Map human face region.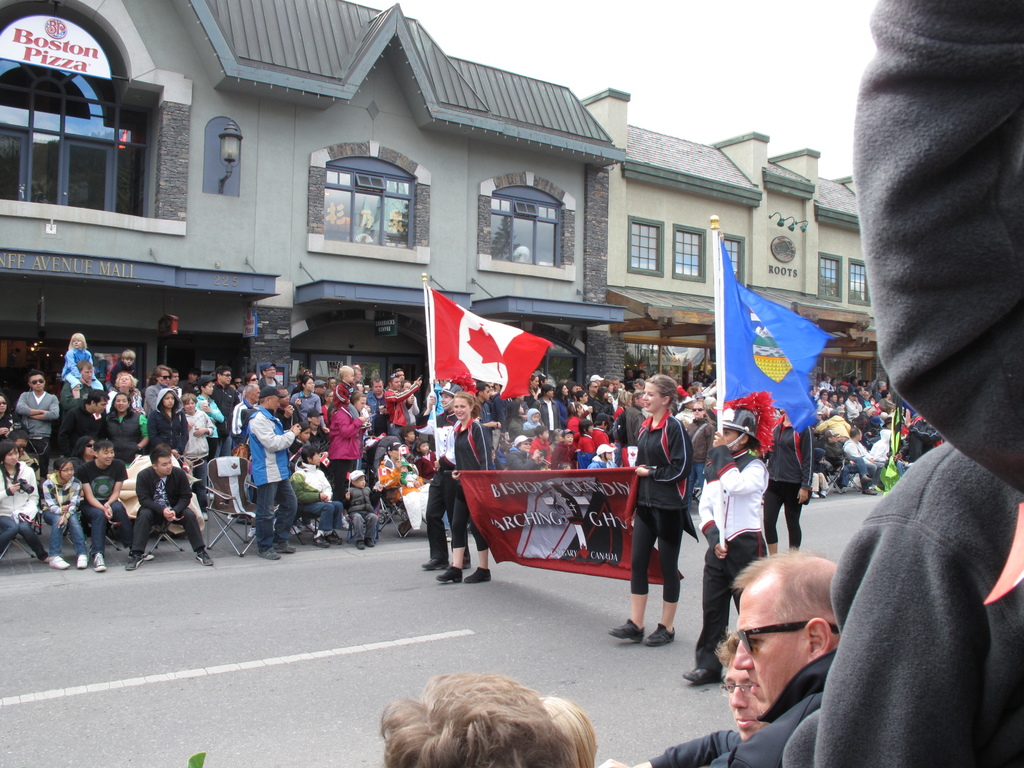
Mapped to crop(392, 376, 402, 389).
